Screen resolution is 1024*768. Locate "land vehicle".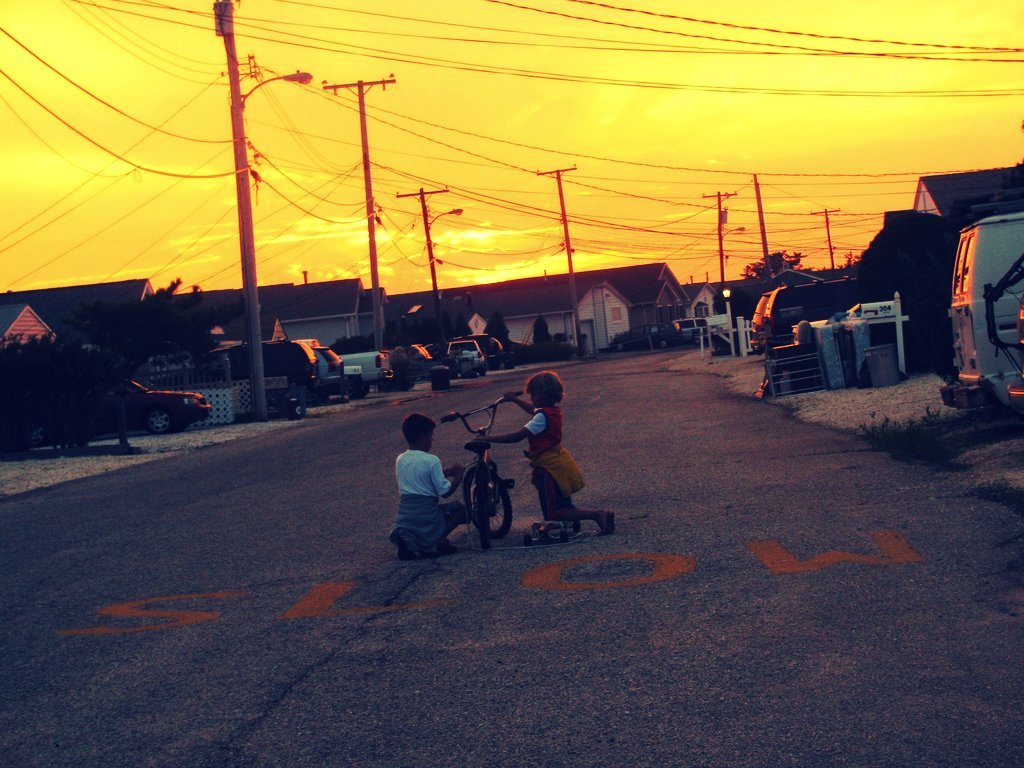
<box>767,280,868,350</box>.
